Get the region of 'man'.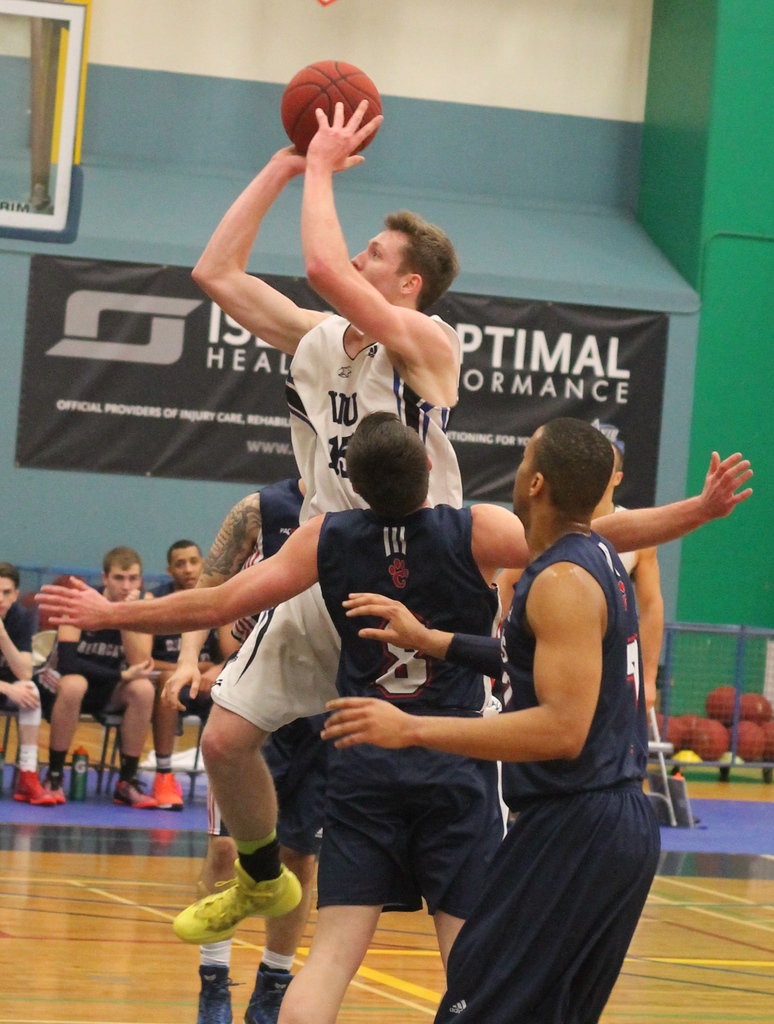
box(158, 479, 328, 1023).
